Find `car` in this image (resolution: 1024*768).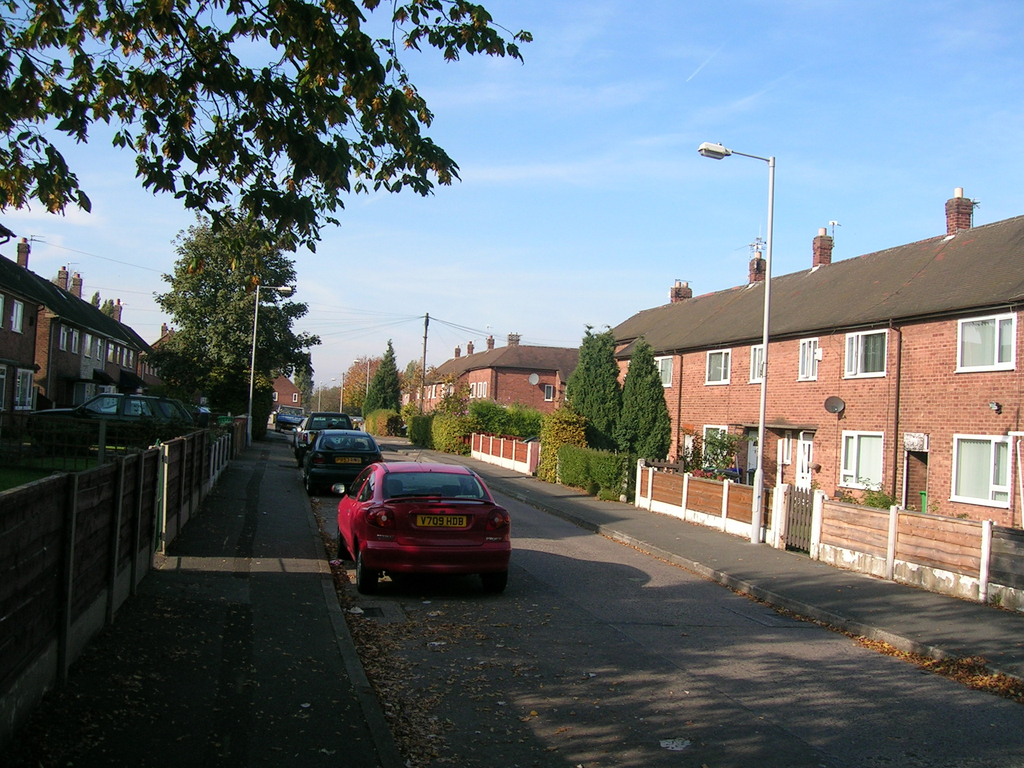
x1=269, y1=404, x2=303, y2=429.
